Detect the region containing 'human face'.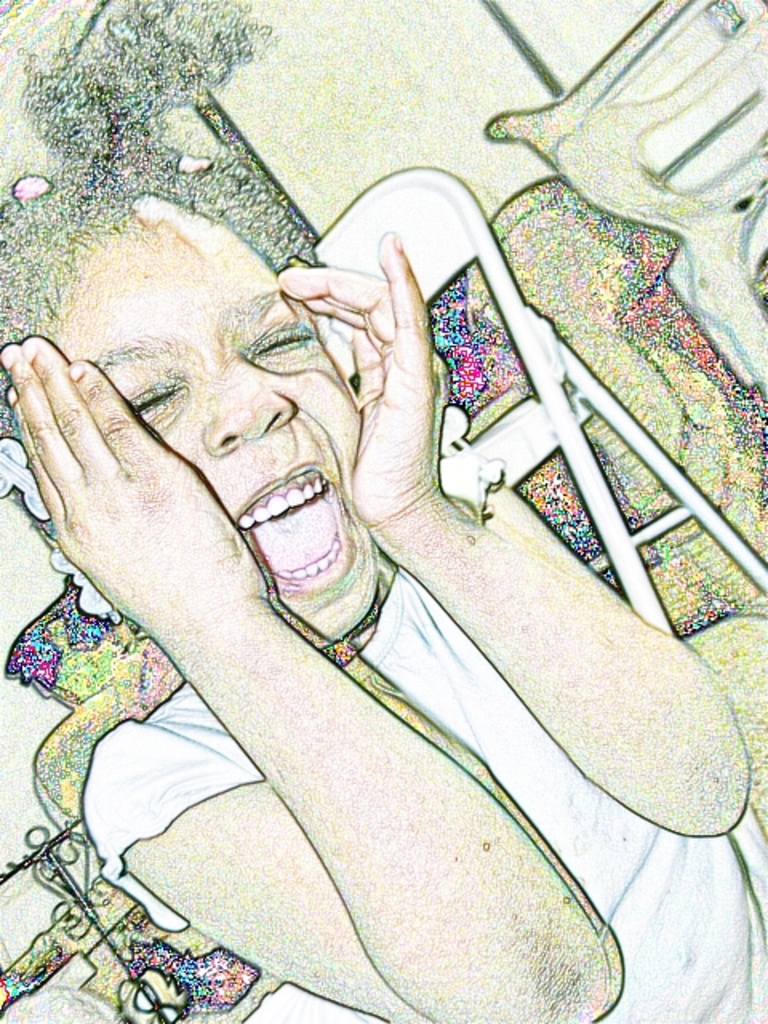
l=48, t=195, r=386, b=648.
